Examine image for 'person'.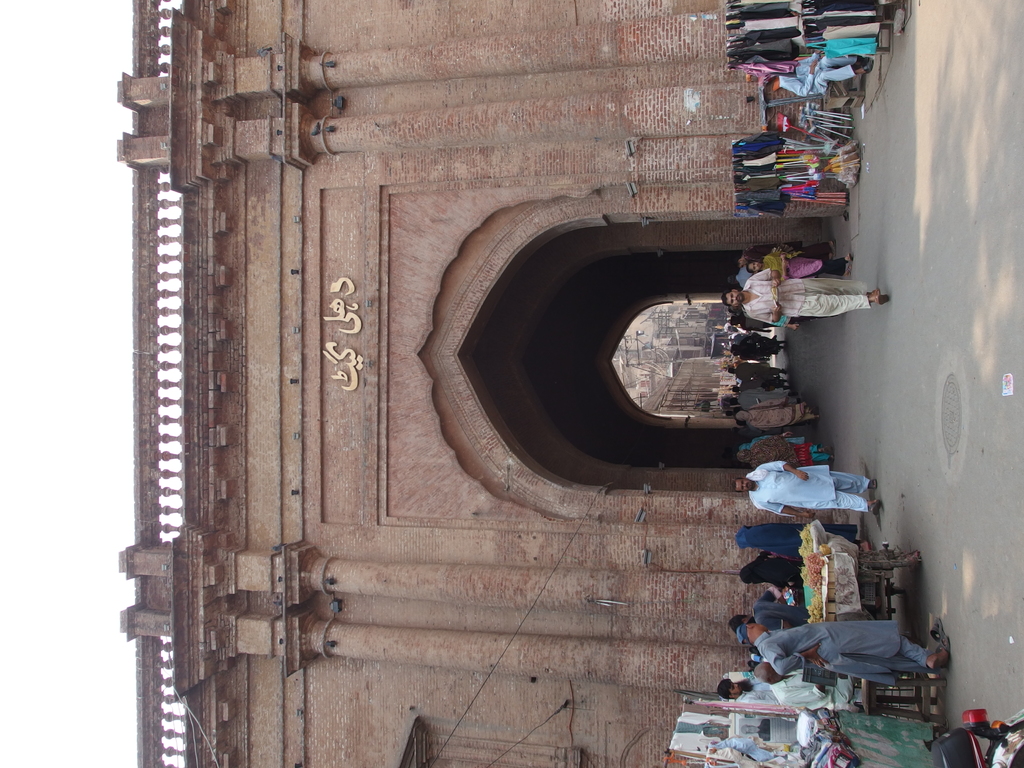
Examination result: (736, 618, 950, 676).
